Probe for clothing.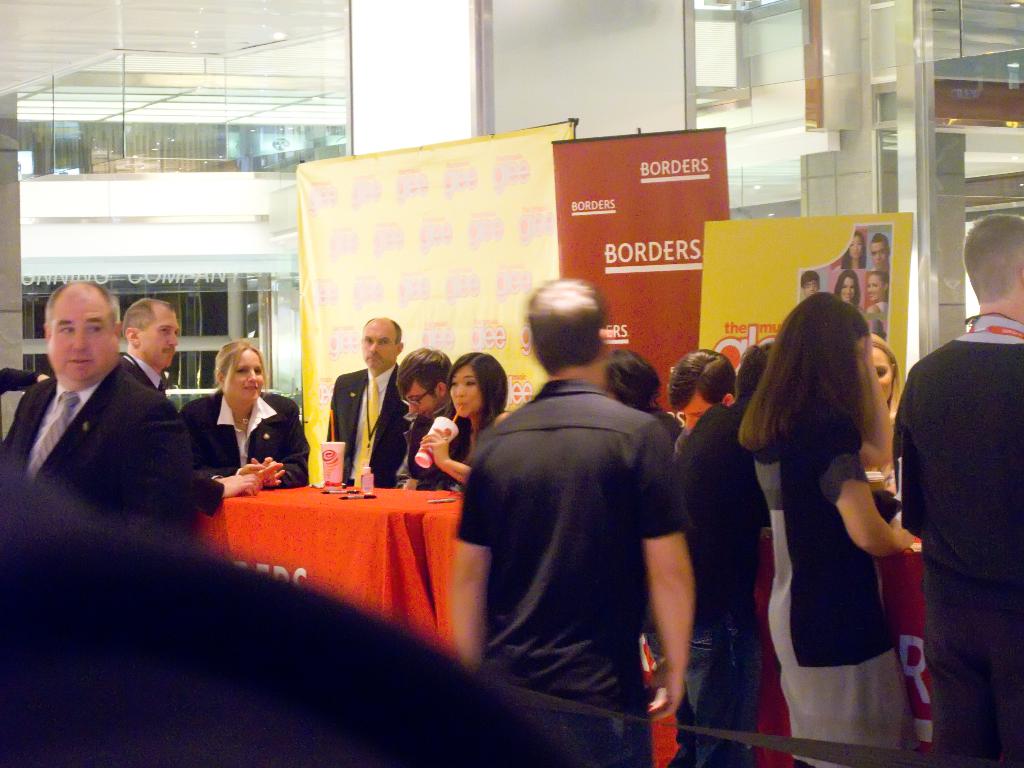
Probe result: 404,401,474,483.
